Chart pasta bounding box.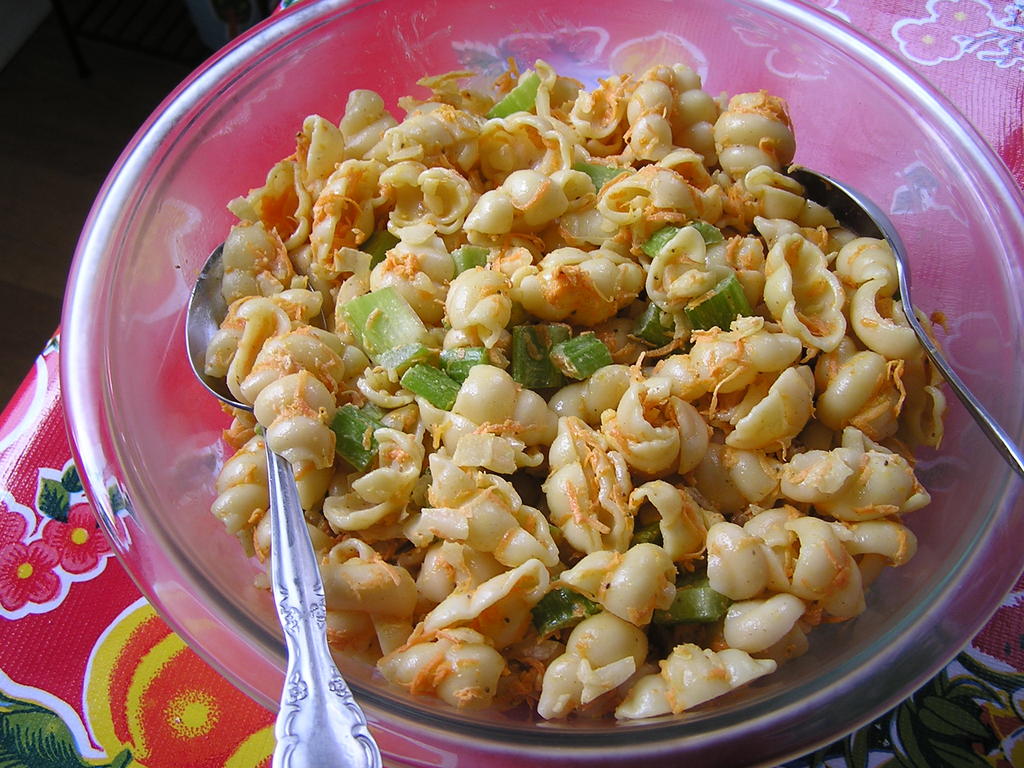
Charted: bbox(185, 22, 936, 714).
